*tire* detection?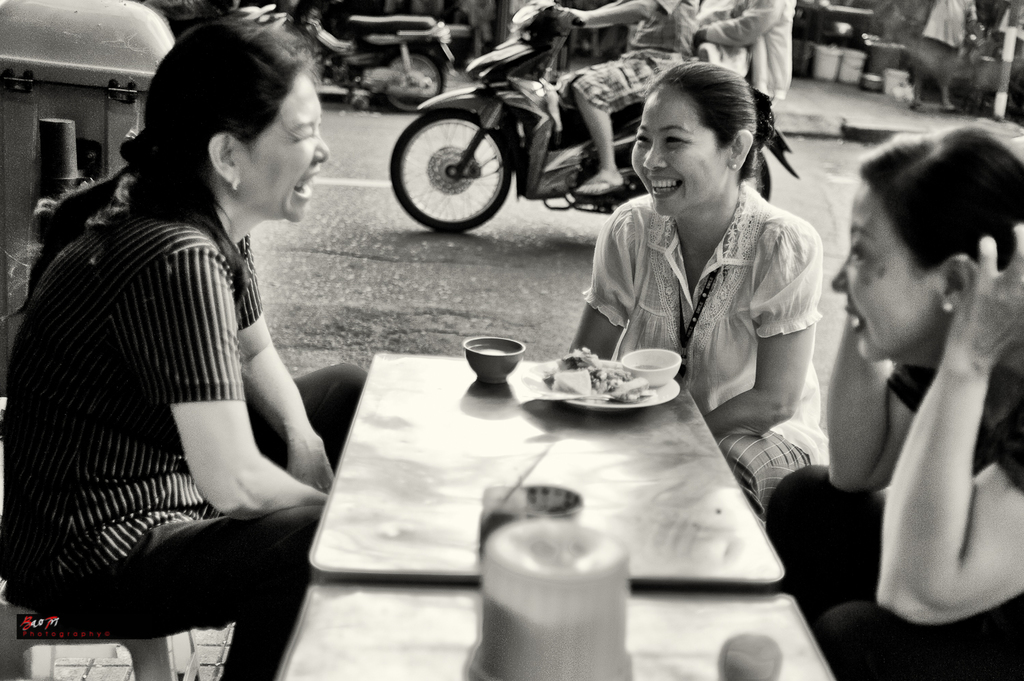
385/109/513/238
